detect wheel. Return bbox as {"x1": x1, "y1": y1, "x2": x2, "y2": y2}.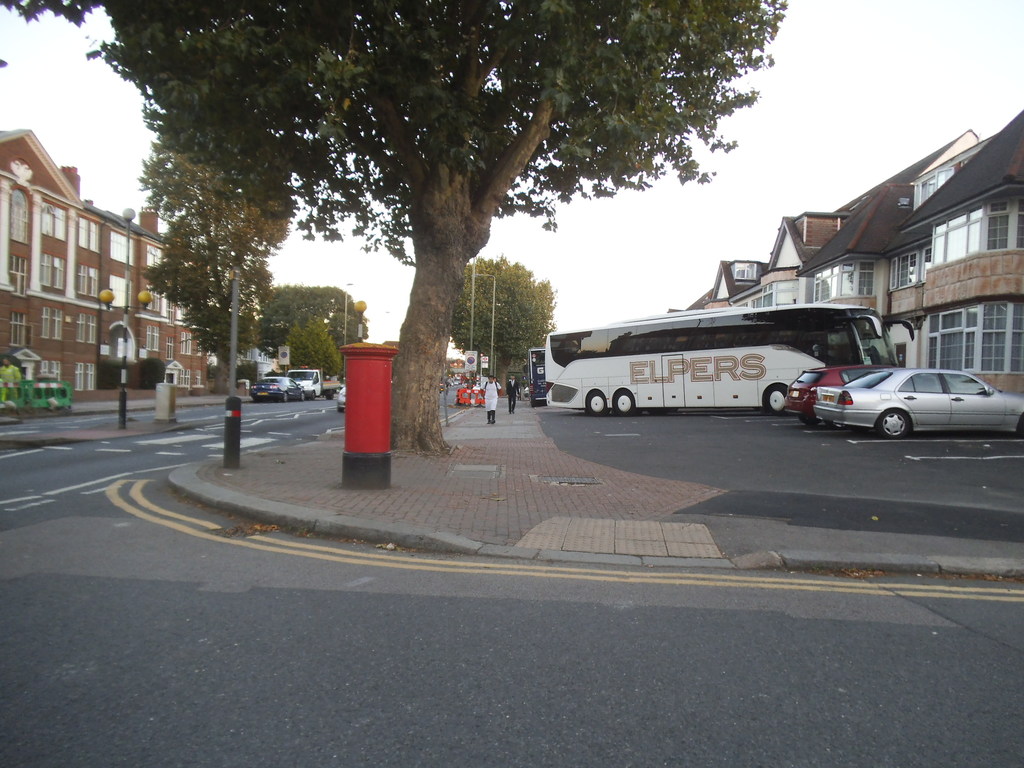
{"x1": 875, "y1": 408, "x2": 912, "y2": 443}.
